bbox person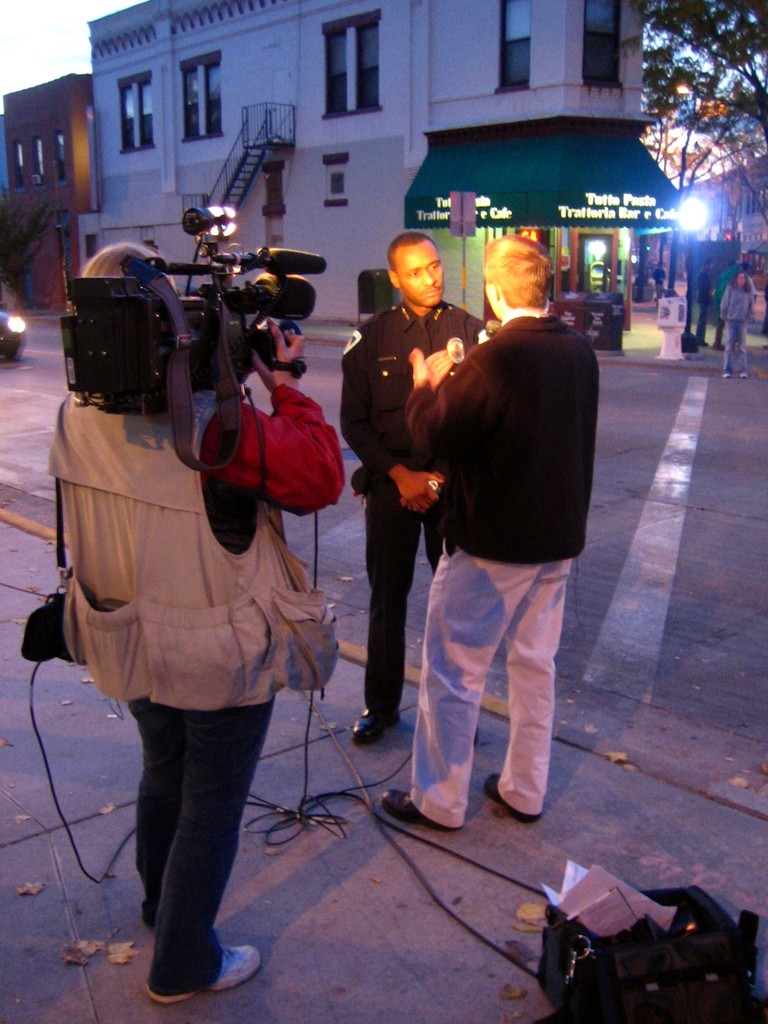
720:266:756:378
